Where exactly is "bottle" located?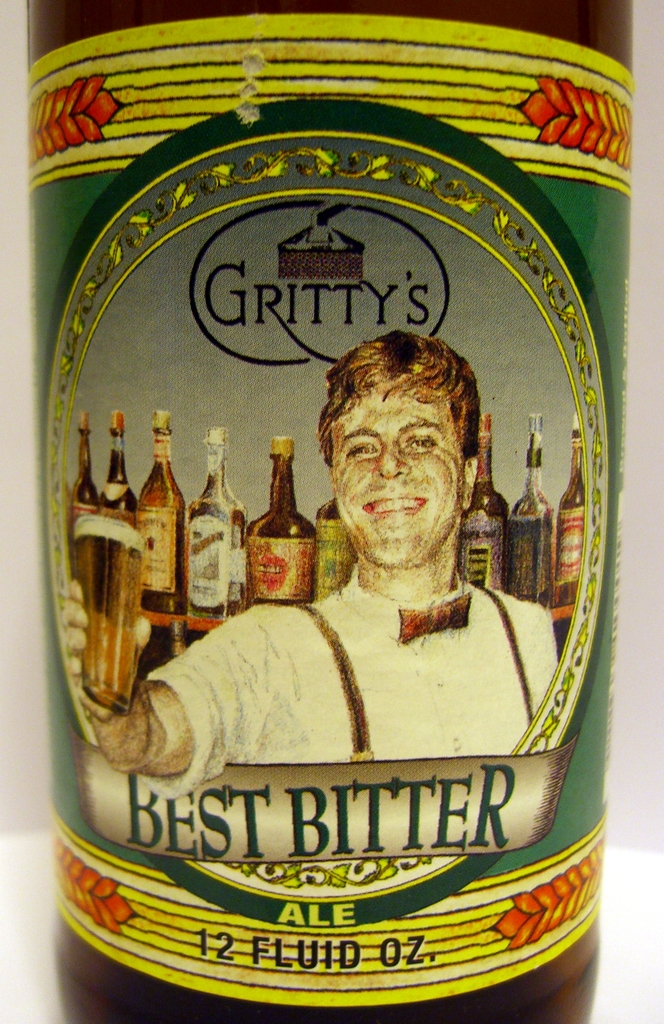
Its bounding box is {"left": 13, "top": 3, "right": 633, "bottom": 1023}.
